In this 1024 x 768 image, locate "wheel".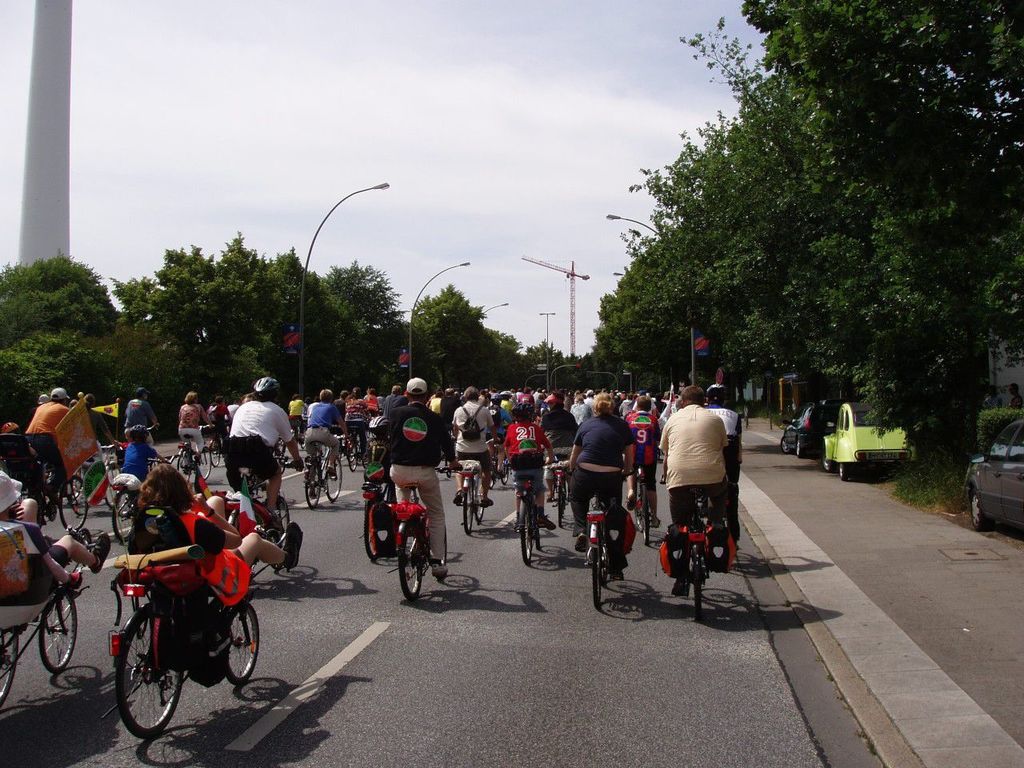
Bounding box: crop(362, 496, 384, 563).
